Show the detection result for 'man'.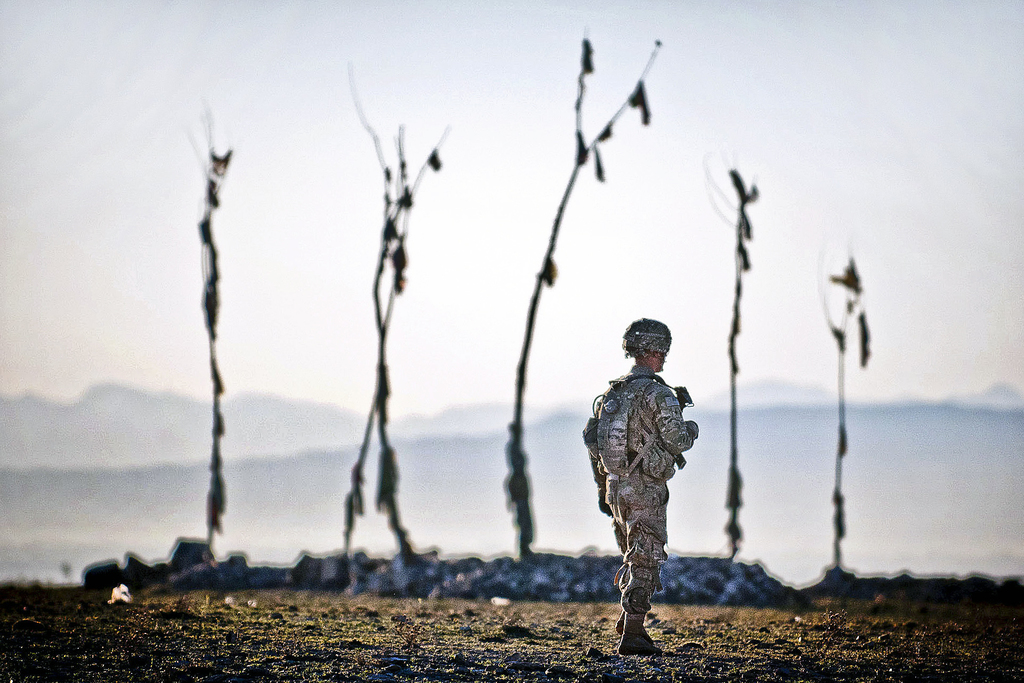
<region>595, 308, 714, 667</region>.
